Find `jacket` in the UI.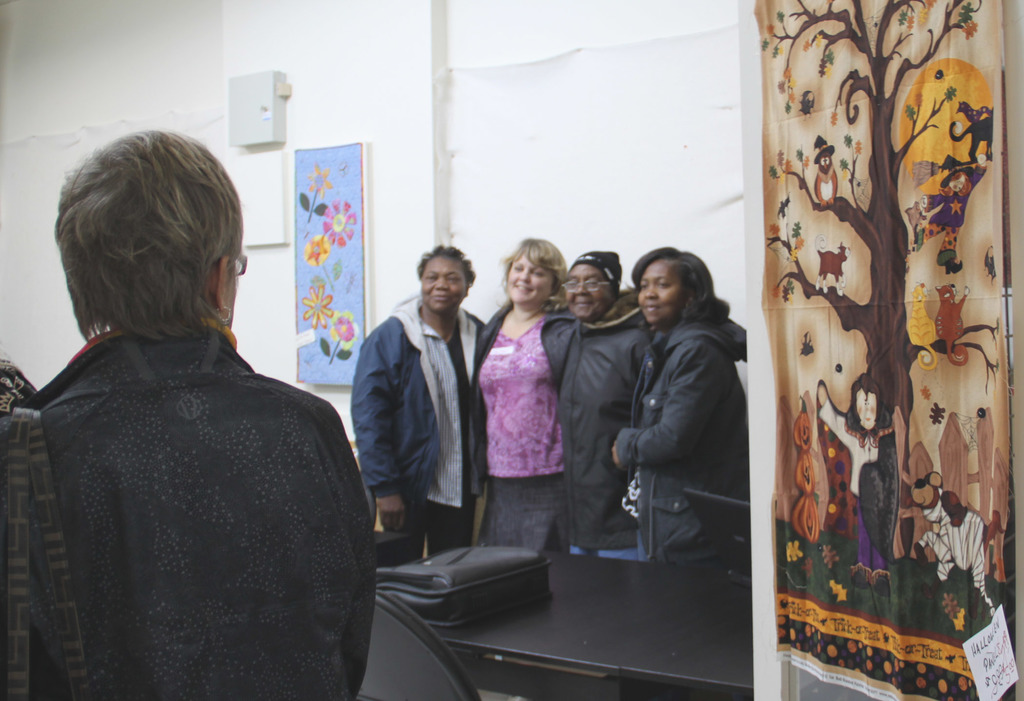
UI element at locate(618, 318, 749, 577).
